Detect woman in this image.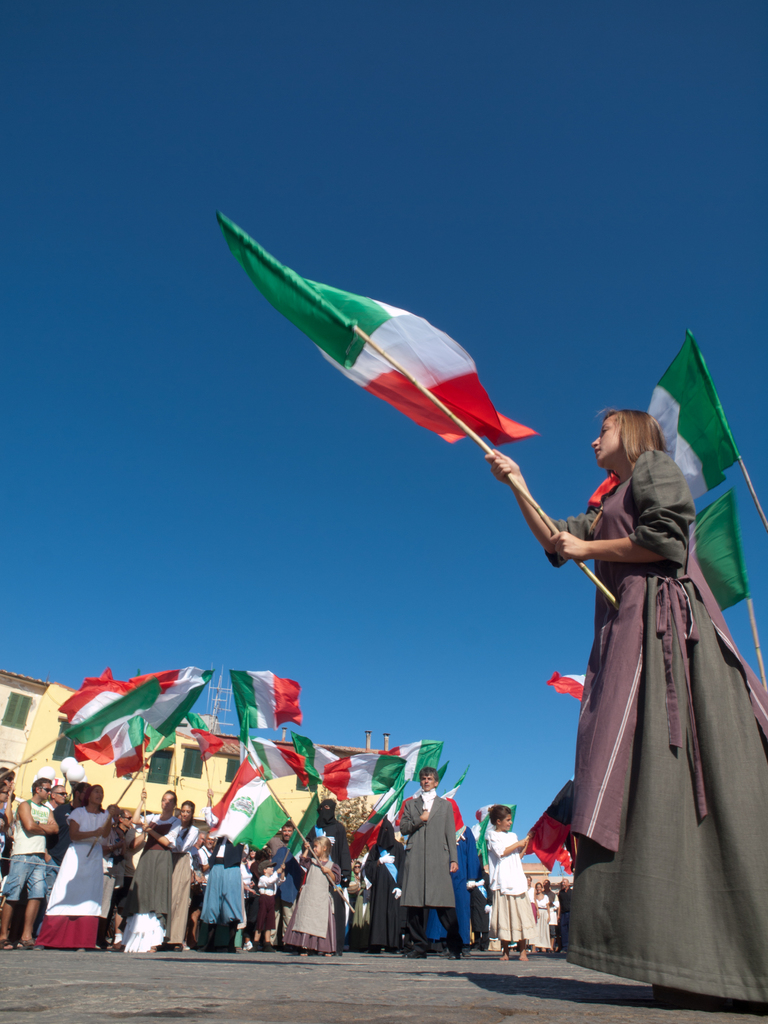
Detection: (530,300,749,1023).
